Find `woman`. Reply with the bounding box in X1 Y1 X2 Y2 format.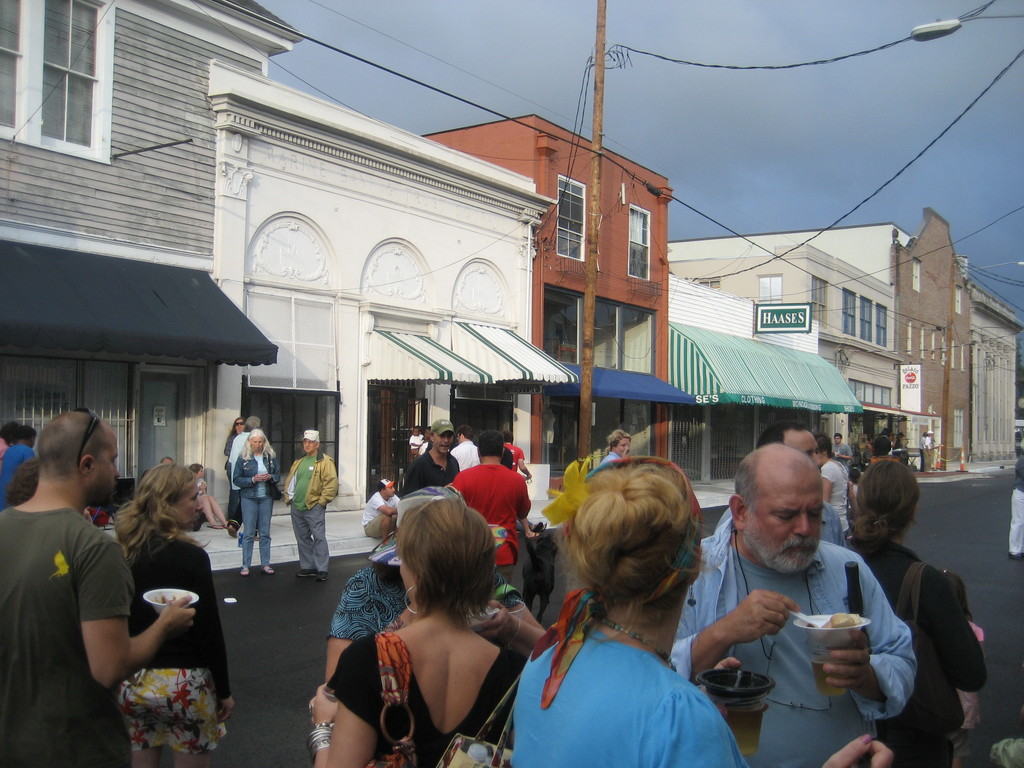
840 461 988 767.
